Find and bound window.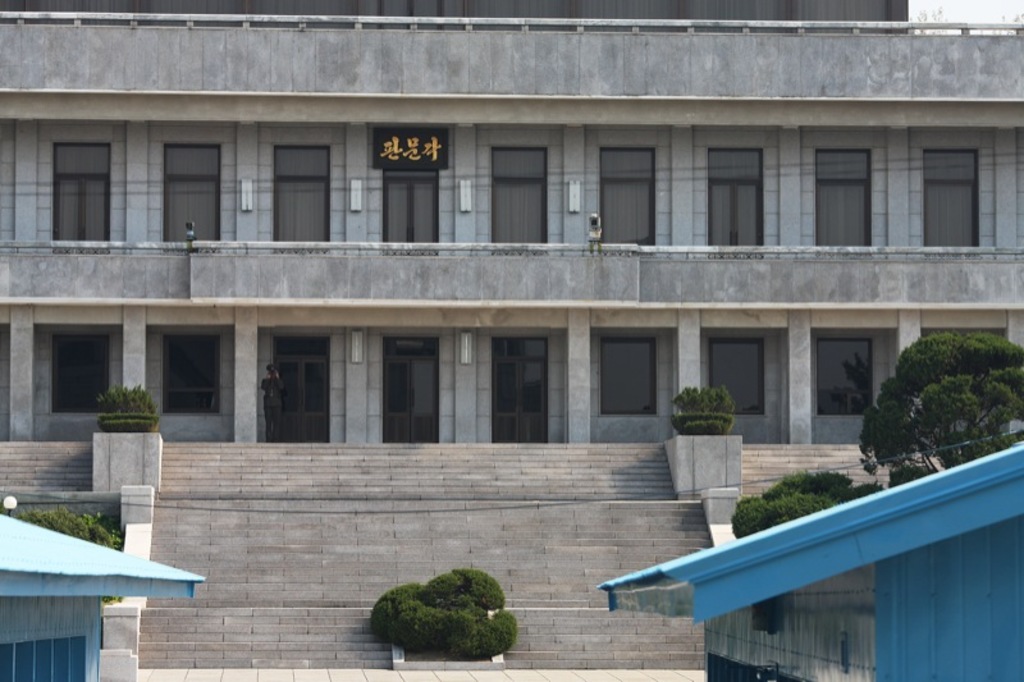
Bound: (602,342,663,416).
